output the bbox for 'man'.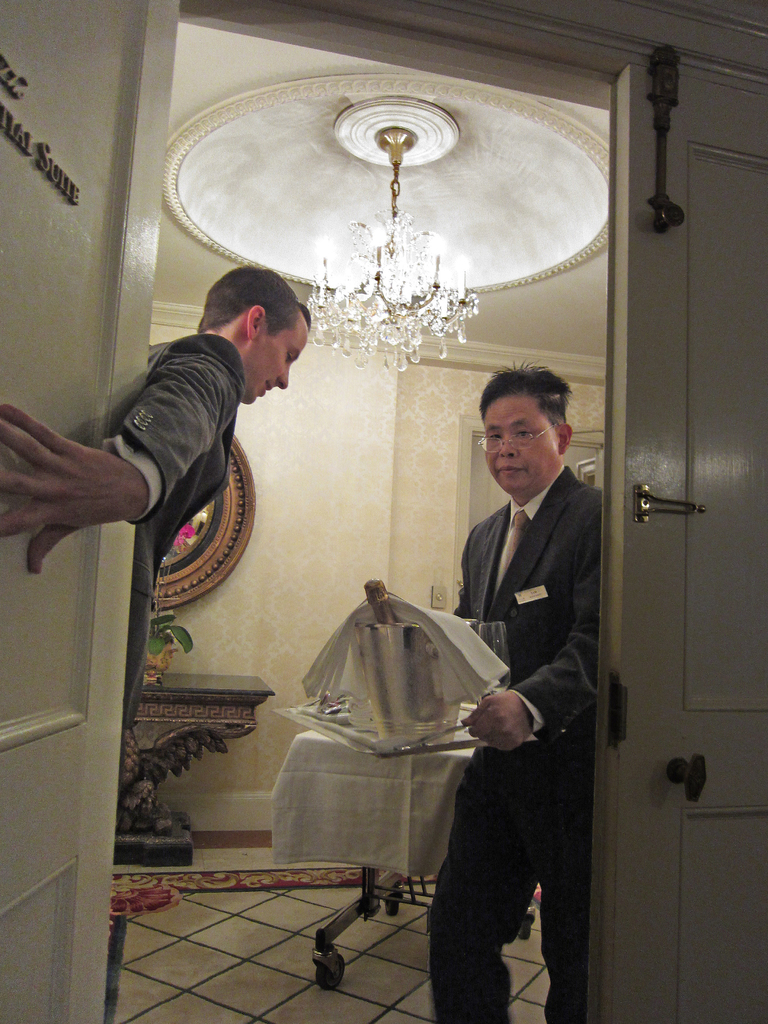
pyautogui.locateOnScreen(268, 364, 612, 1023).
